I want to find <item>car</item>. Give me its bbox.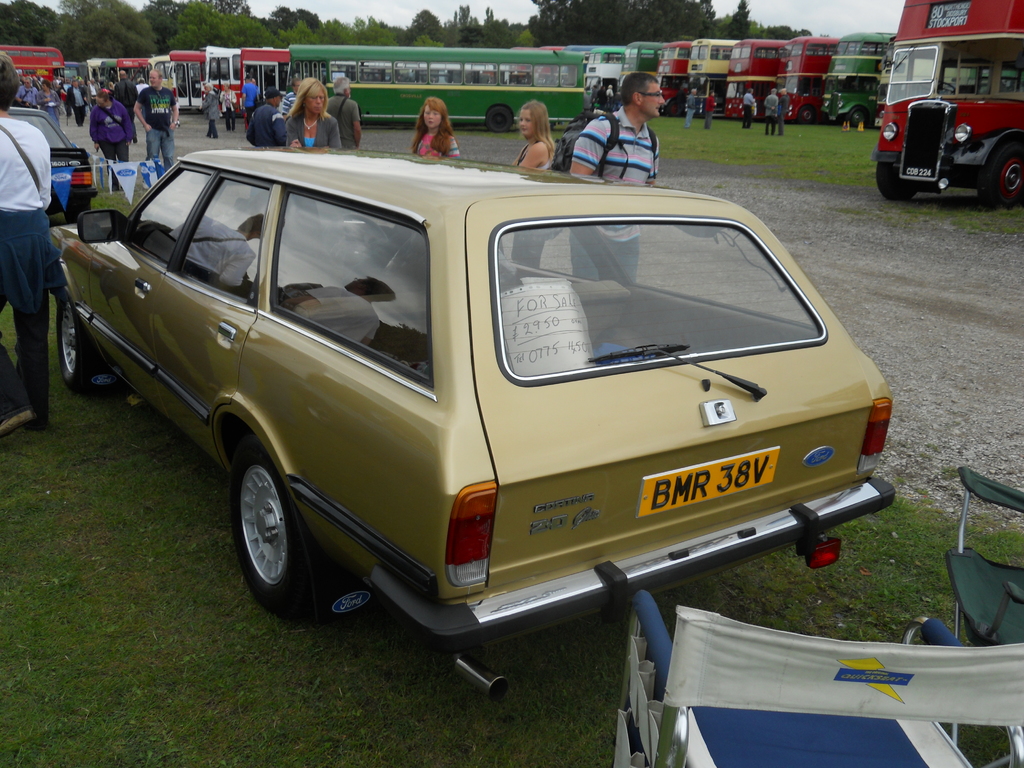
region(45, 146, 897, 696).
